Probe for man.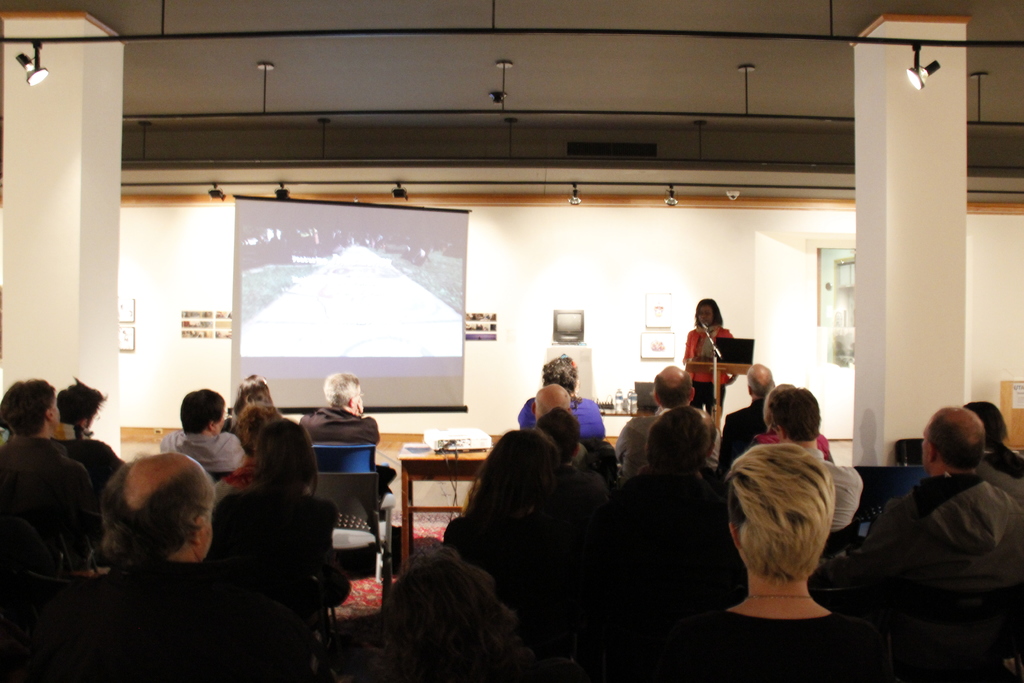
Probe result: 68,446,246,605.
